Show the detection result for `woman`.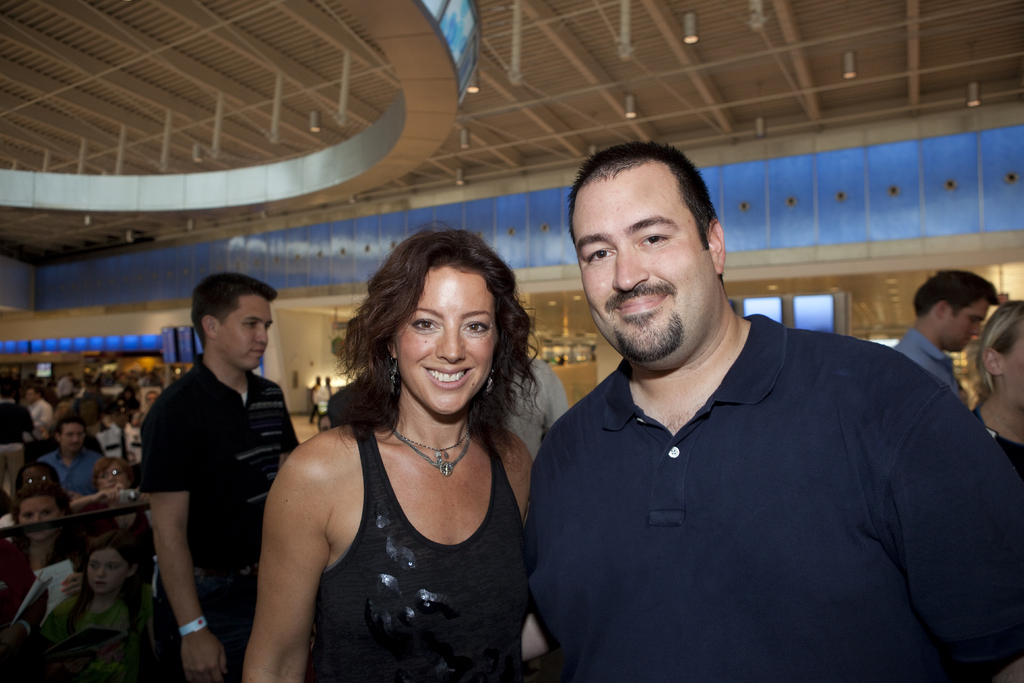
44 529 147 637.
